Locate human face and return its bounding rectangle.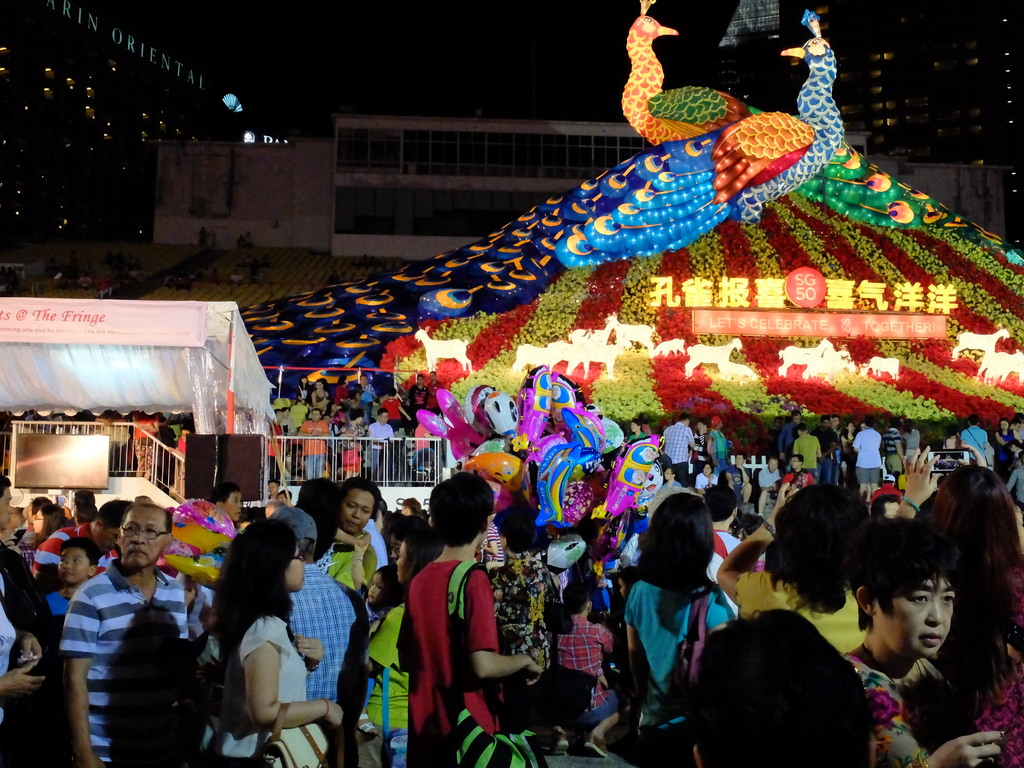
bbox=(849, 424, 856, 433).
